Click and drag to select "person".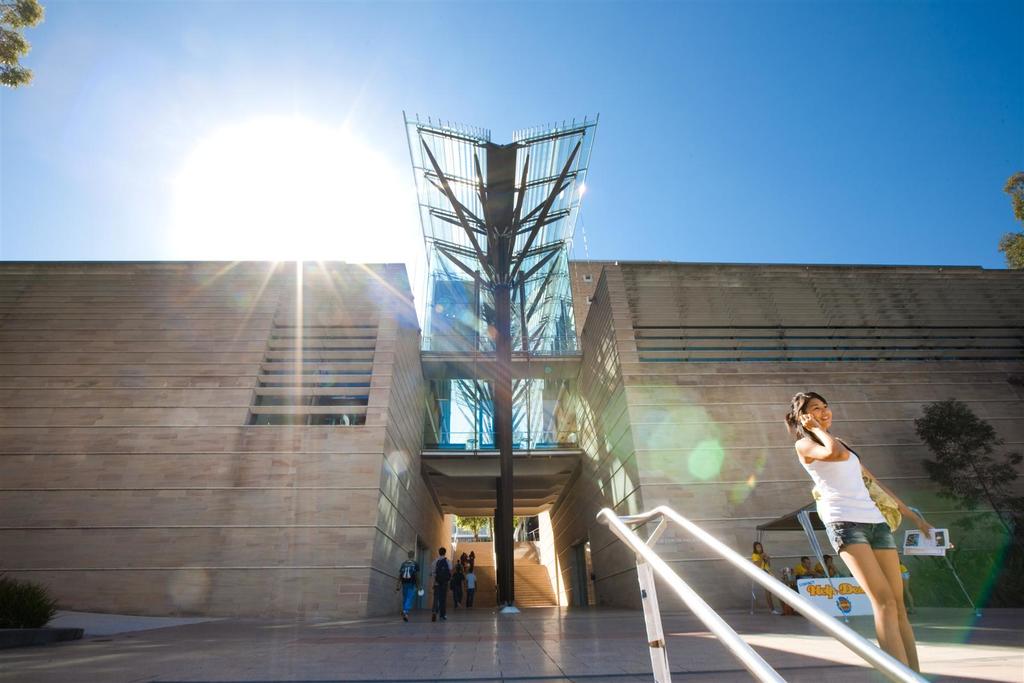
Selection: <box>788,391,938,682</box>.
